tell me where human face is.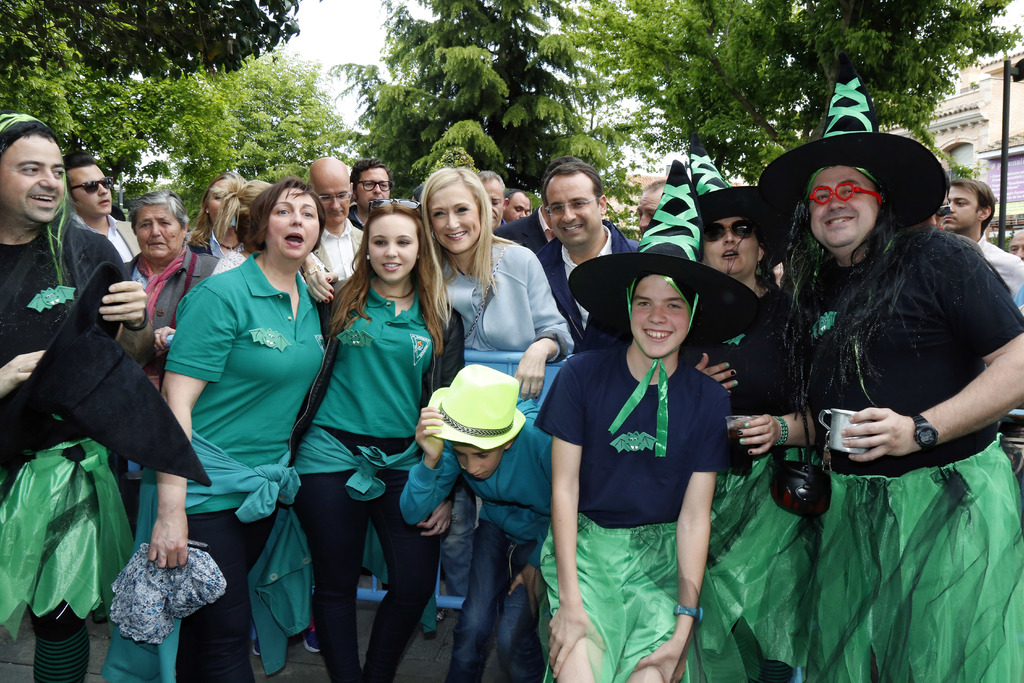
human face is at Rect(307, 173, 348, 226).
